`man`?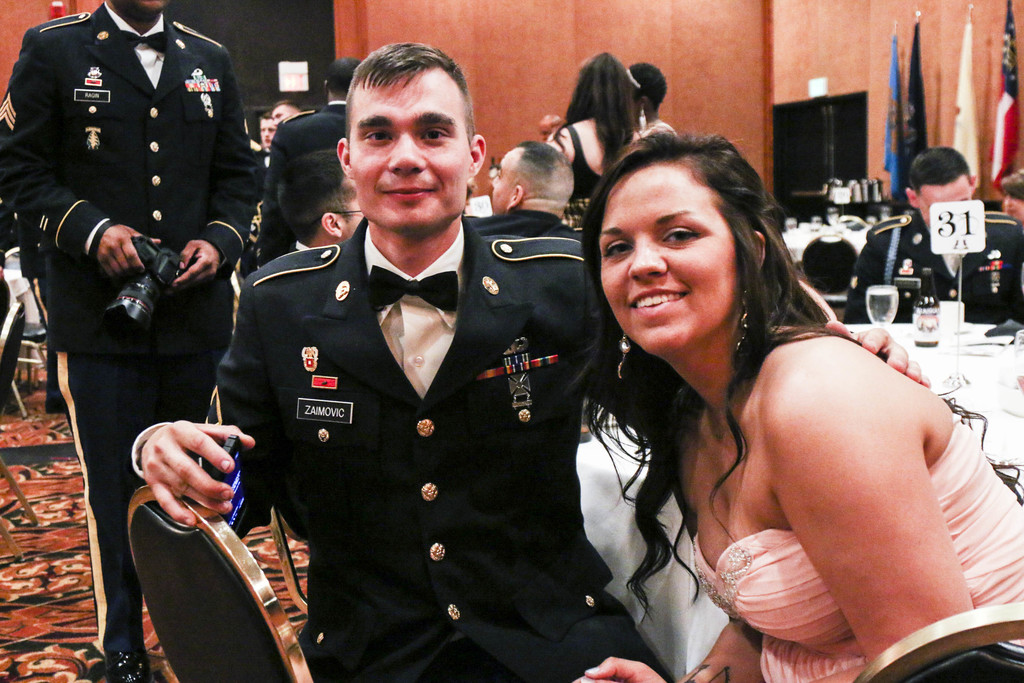
<region>243, 94, 263, 212</region>
